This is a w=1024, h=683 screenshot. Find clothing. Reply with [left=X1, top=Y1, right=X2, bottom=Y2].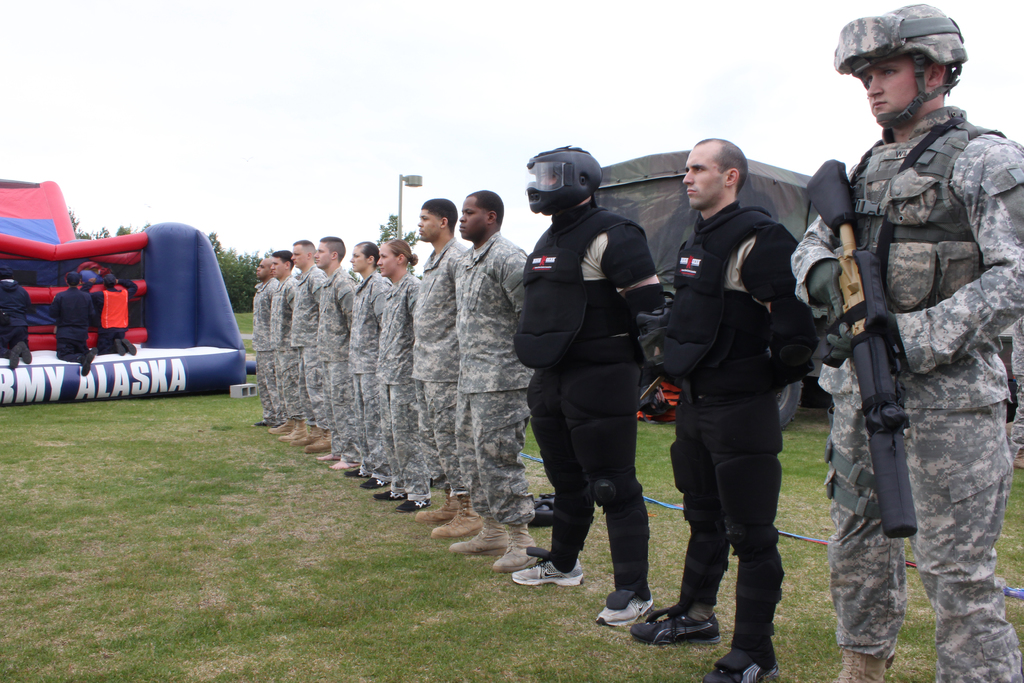
[left=677, top=199, right=819, bottom=657].
